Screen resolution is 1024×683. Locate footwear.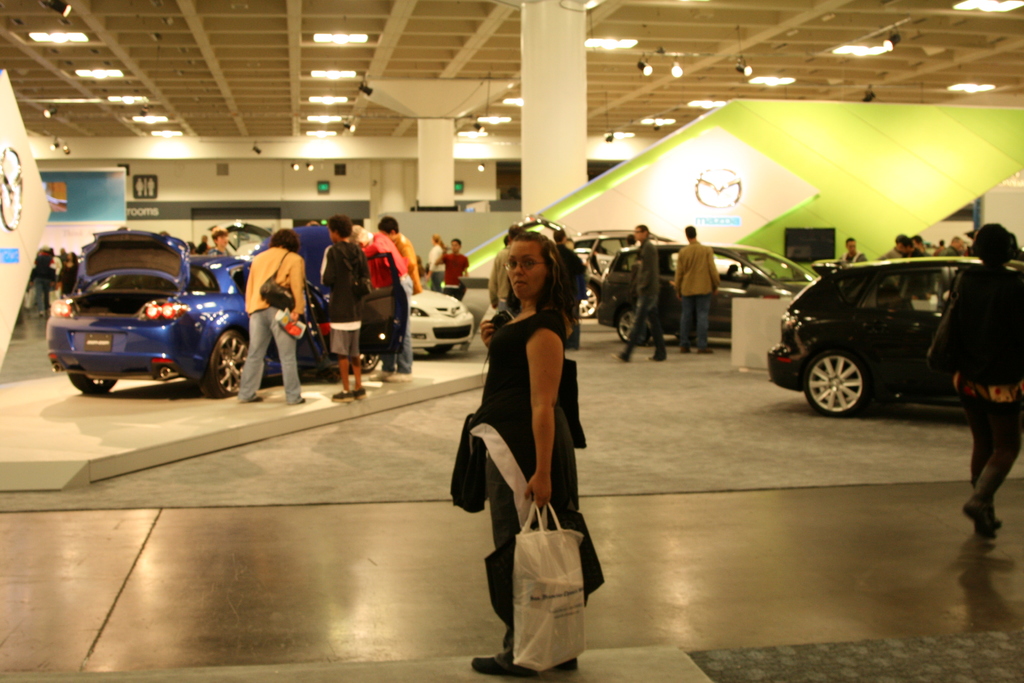
[x1=679, y1=347, x2=692, y2=353].
